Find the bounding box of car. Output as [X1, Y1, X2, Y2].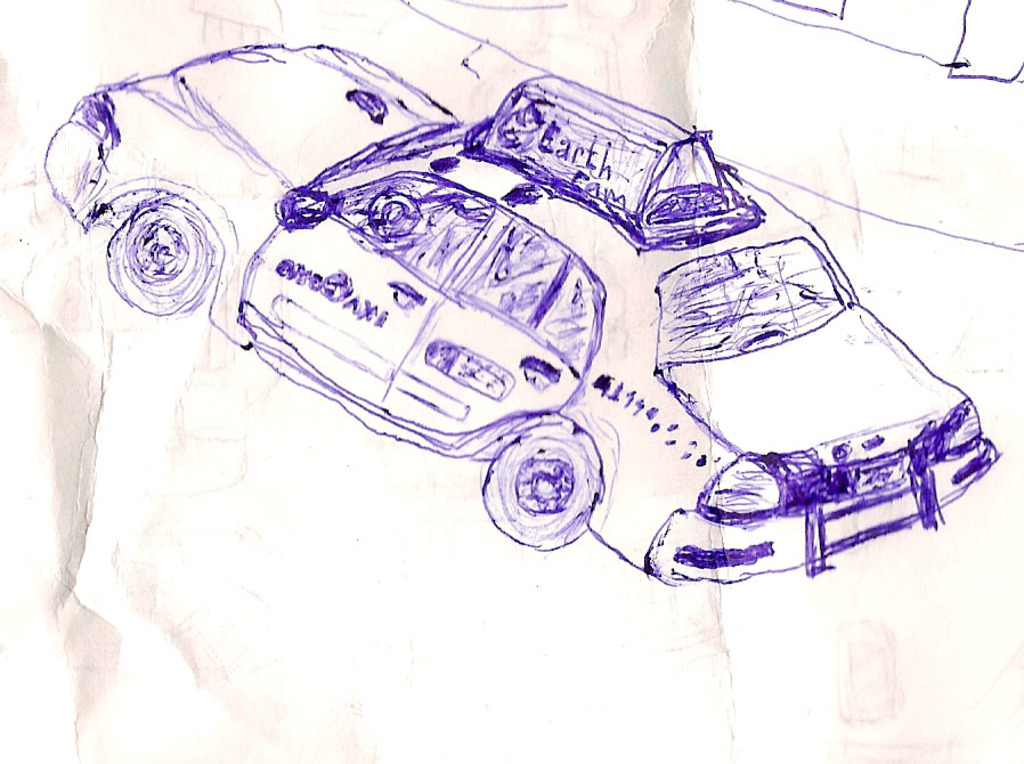
[41, 41, 999, 587].
